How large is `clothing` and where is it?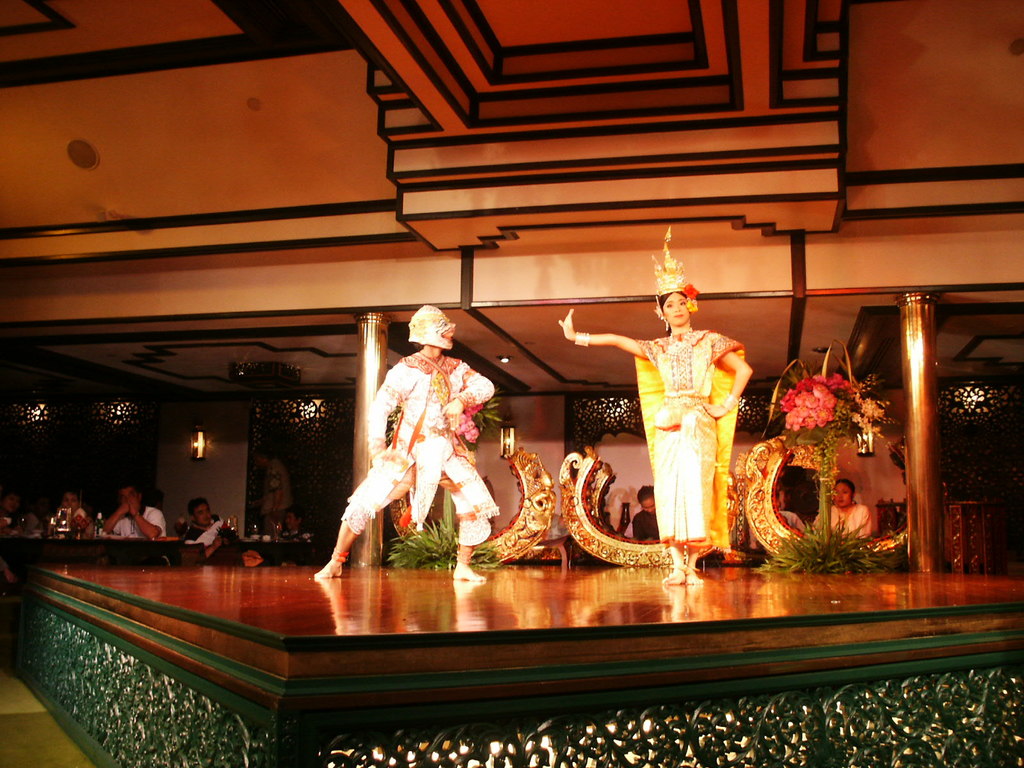
Bounding box: [634, 301, 755, 533].
